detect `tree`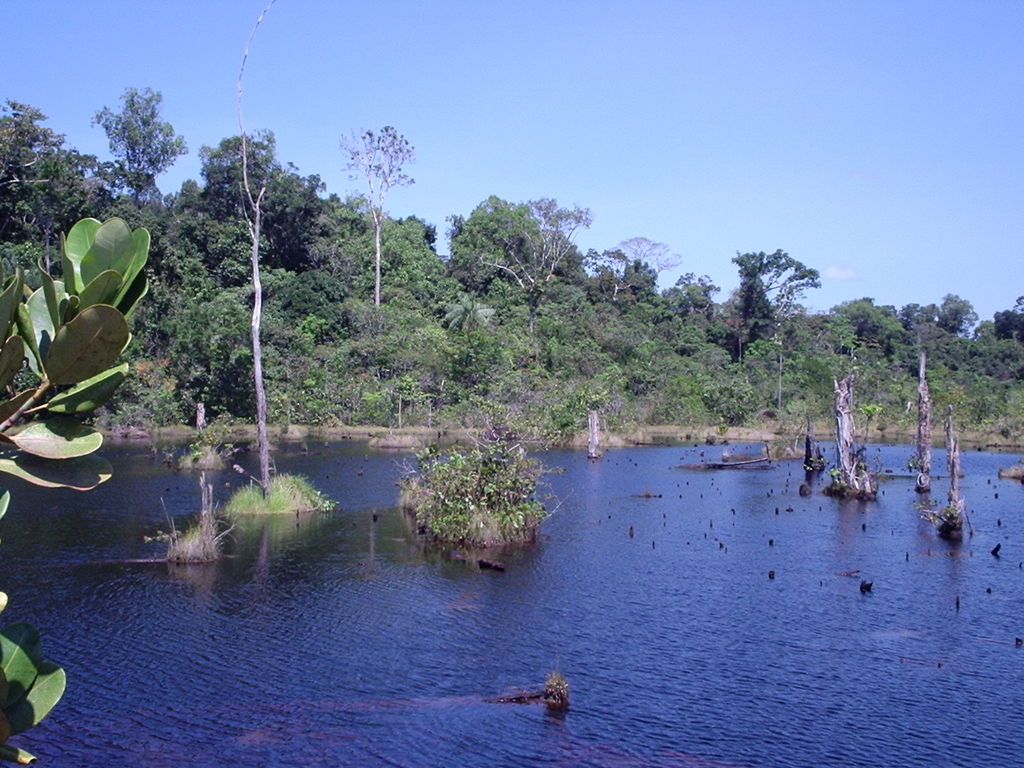
<bbox>264, 248, 347, 326</bbox>
